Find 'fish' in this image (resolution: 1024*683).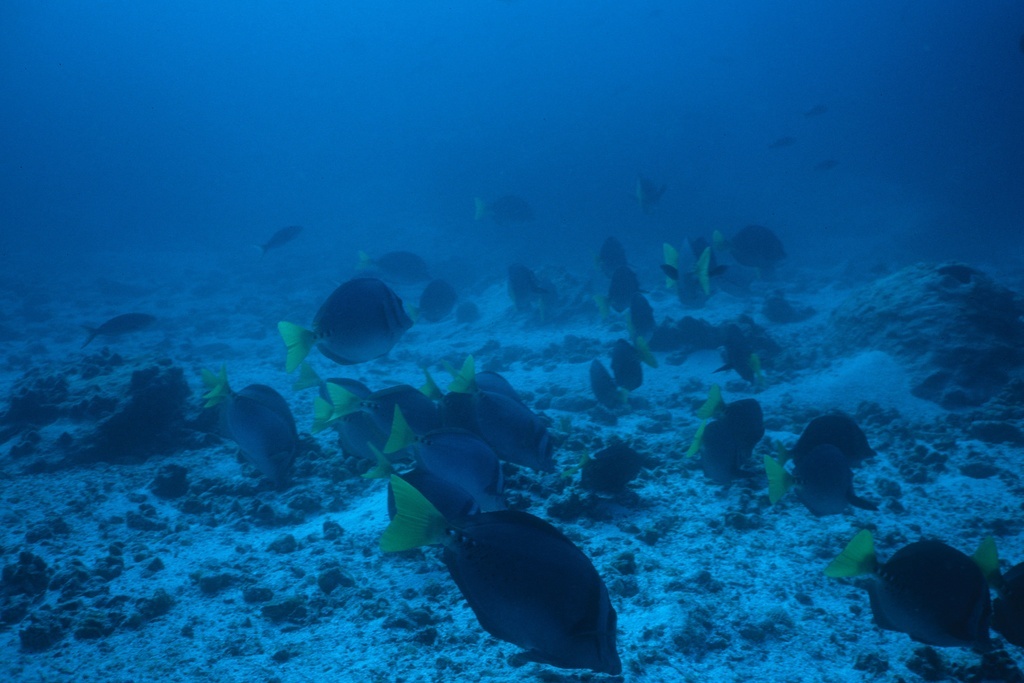
[x1=708, y1=384, x2=765, y2=455].
